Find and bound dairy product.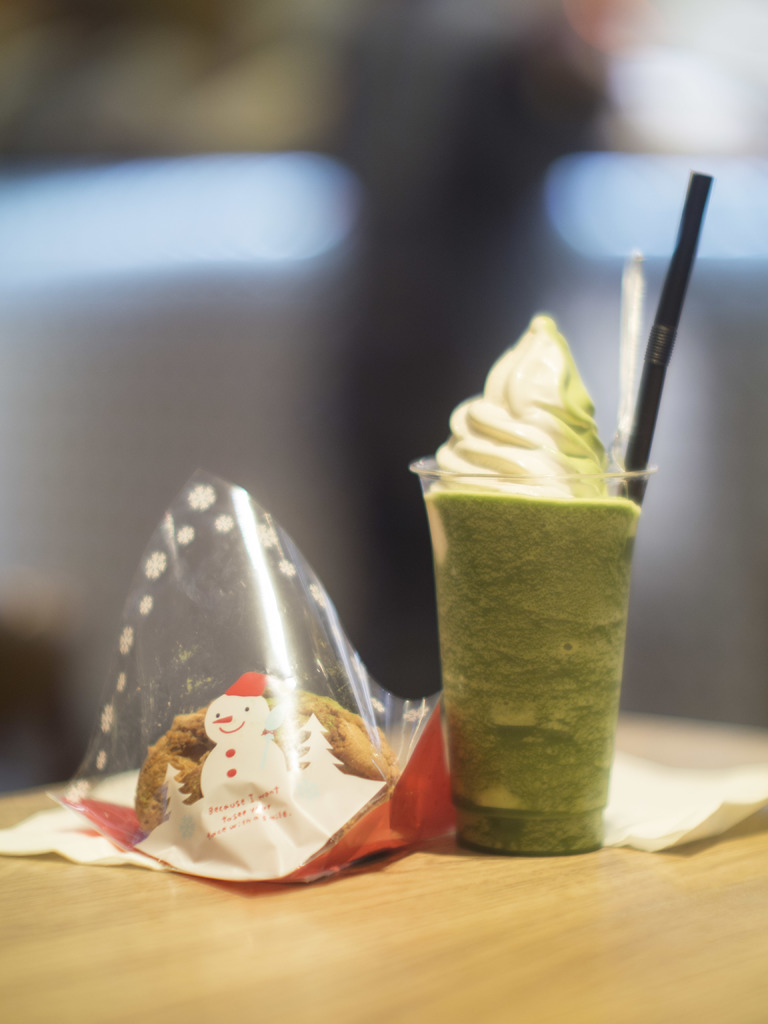
Bound: 443 319 627 505.
